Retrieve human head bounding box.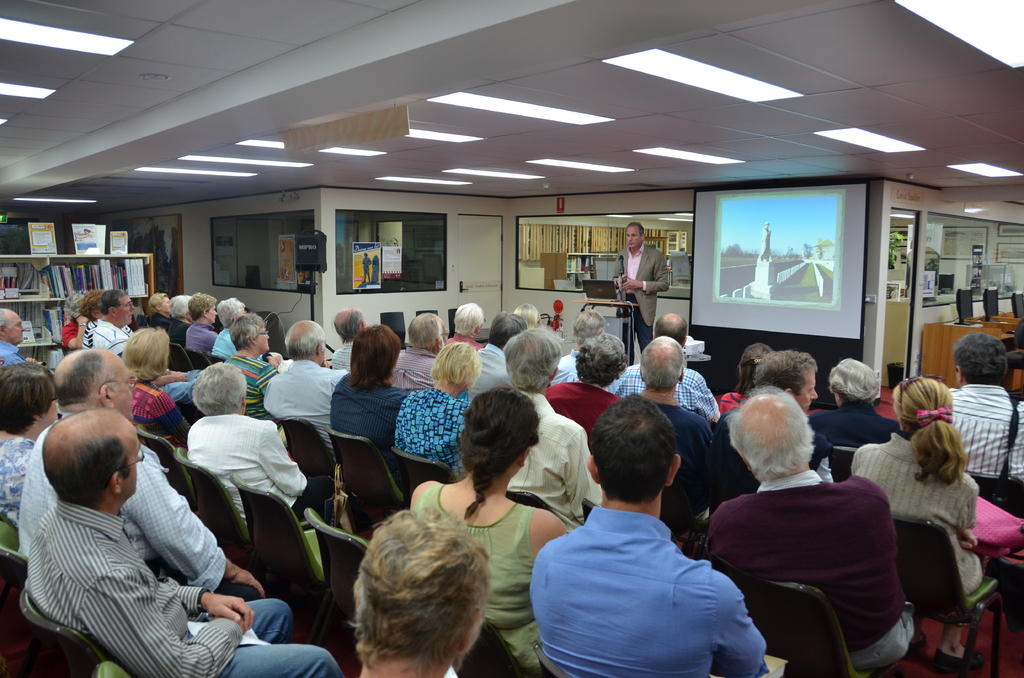
Bounding box: pyautogui.locateOnScreen(0, 307, 28, 344).
